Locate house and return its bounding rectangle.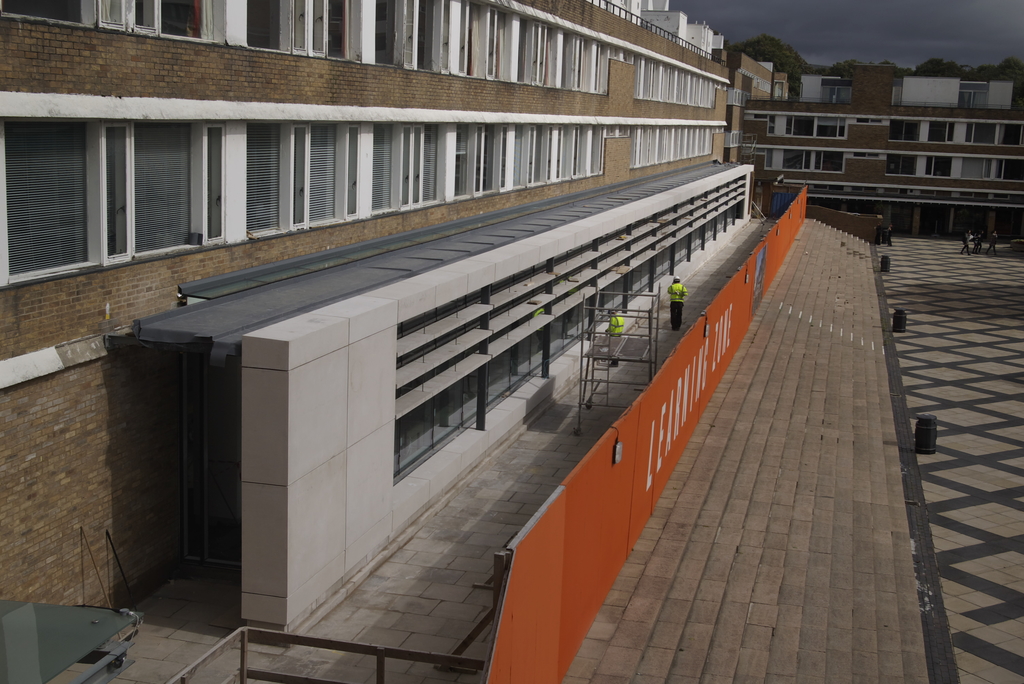
x1=0 y1=0 x2=851 y2=639.
